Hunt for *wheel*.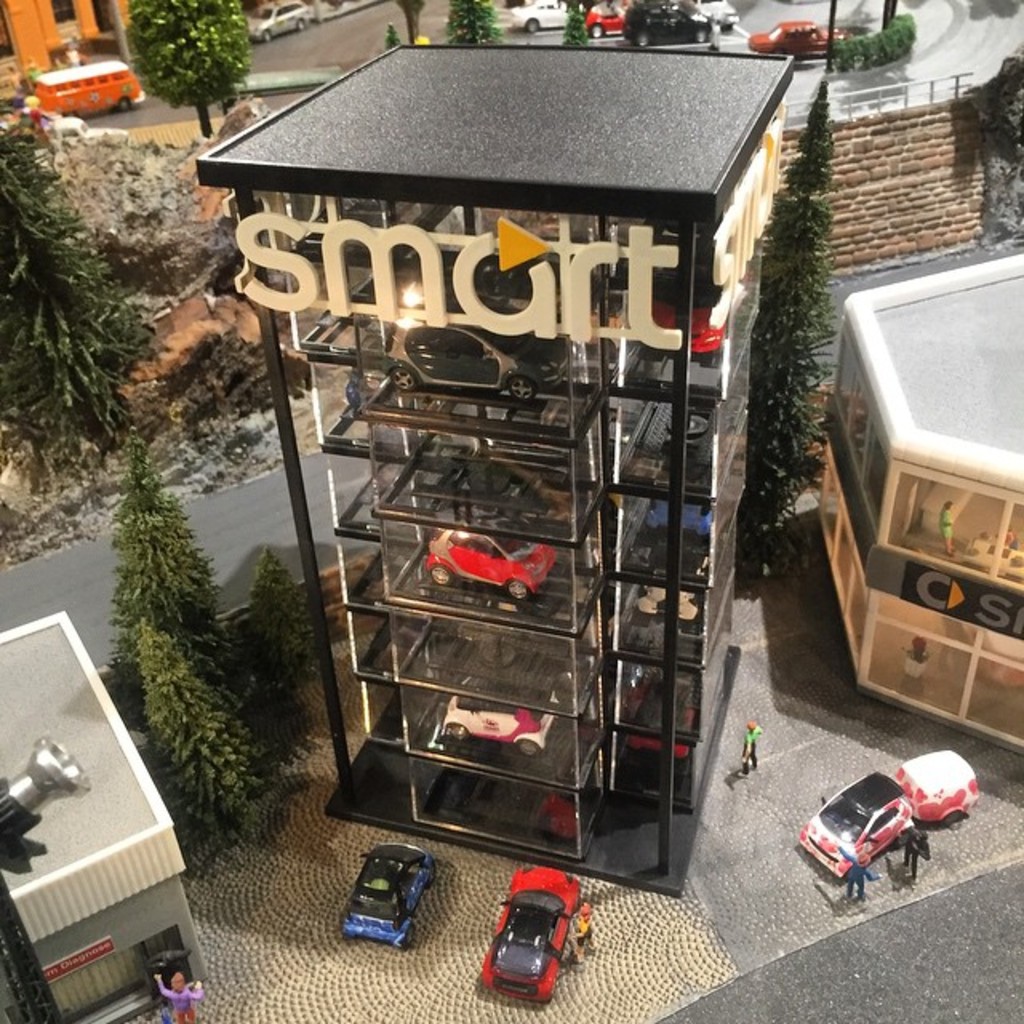
Hunted down at {"left": 515, "top": 739, "right": 539, "bottom": 757}.
